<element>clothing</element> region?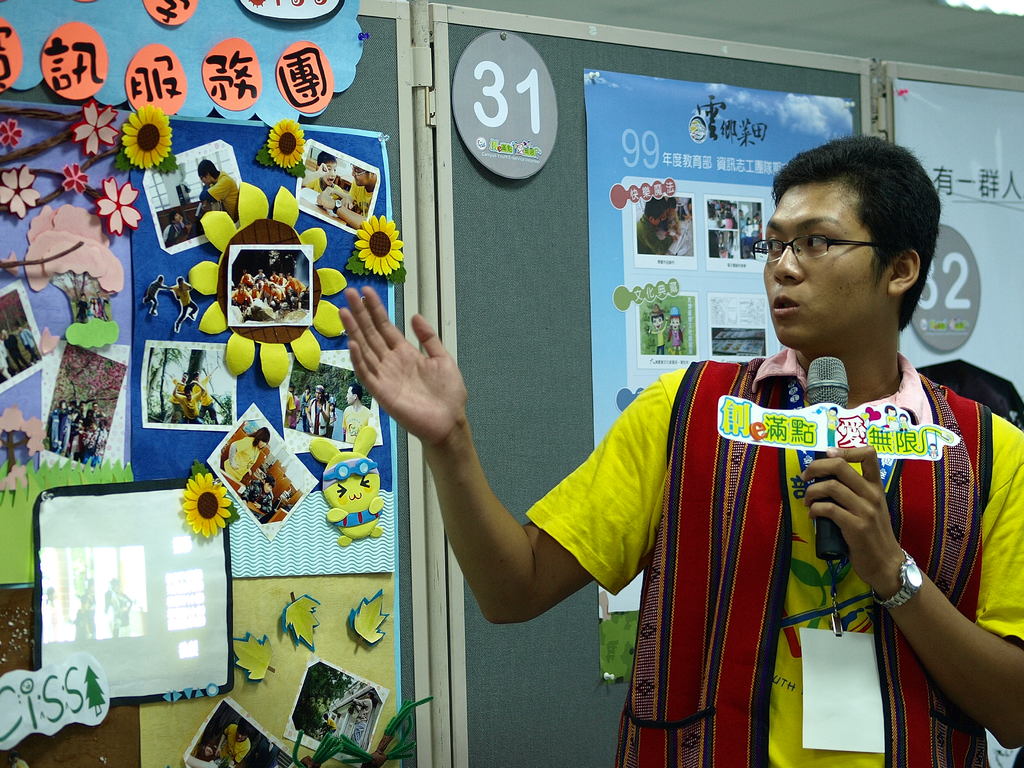
[347,184,371,213]
